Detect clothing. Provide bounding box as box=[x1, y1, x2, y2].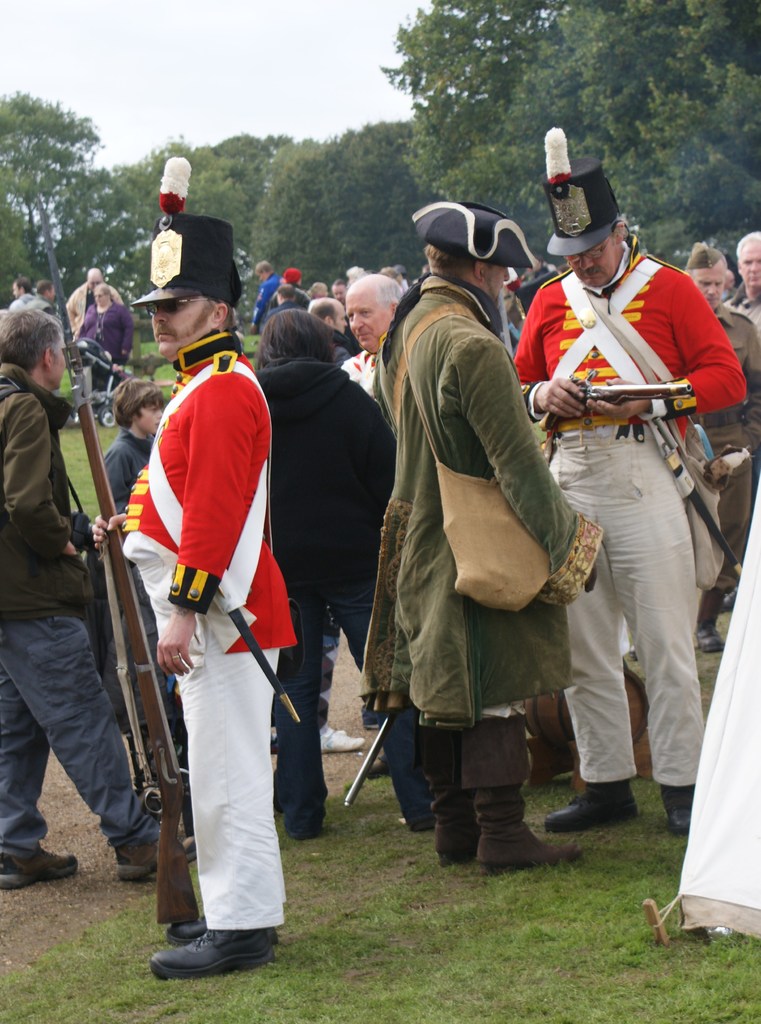
box=[247, 348, 421, 839].
